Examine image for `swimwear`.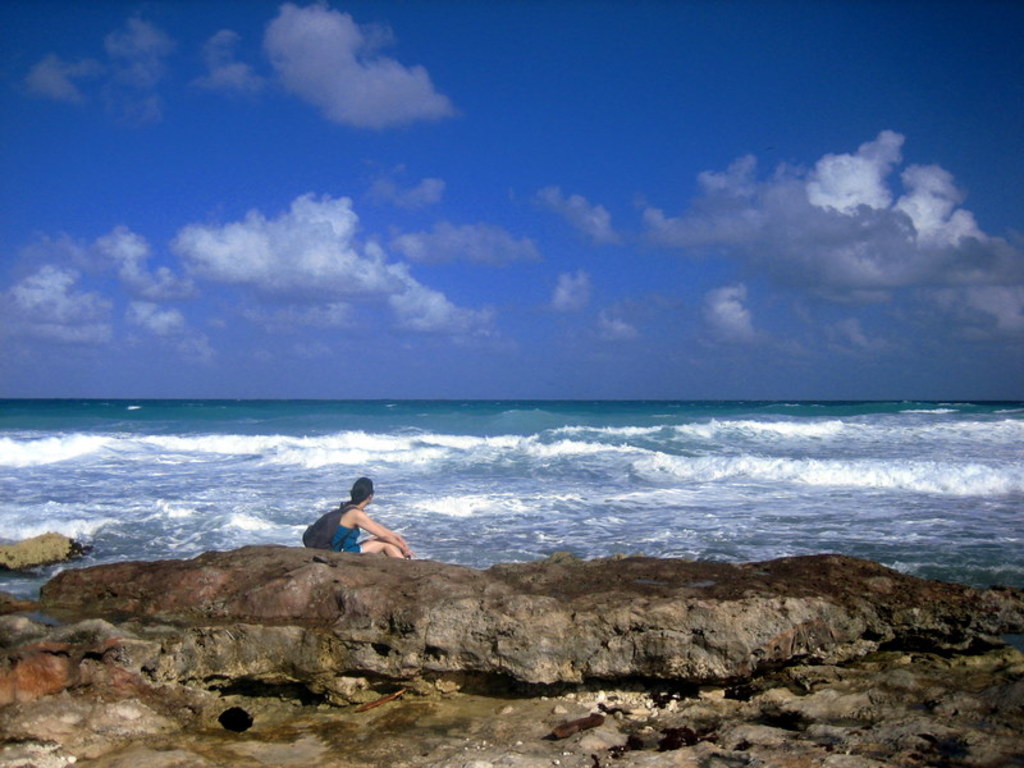
Examination result: BBox(330, 507, 364, 559).
